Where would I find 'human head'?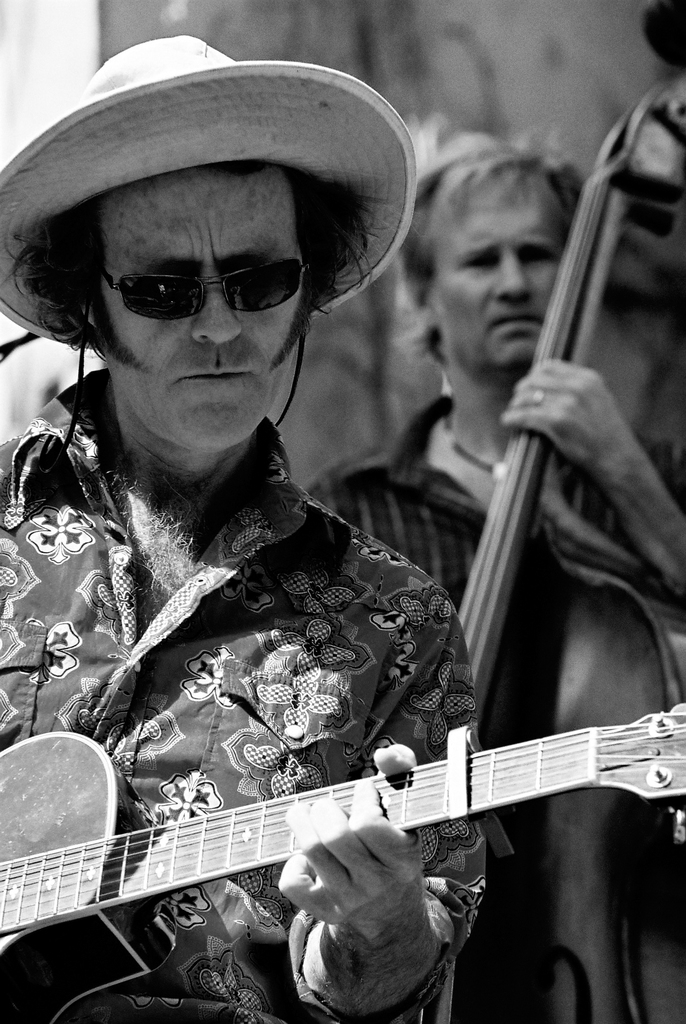
At rect(393, 104, 584, 386).
